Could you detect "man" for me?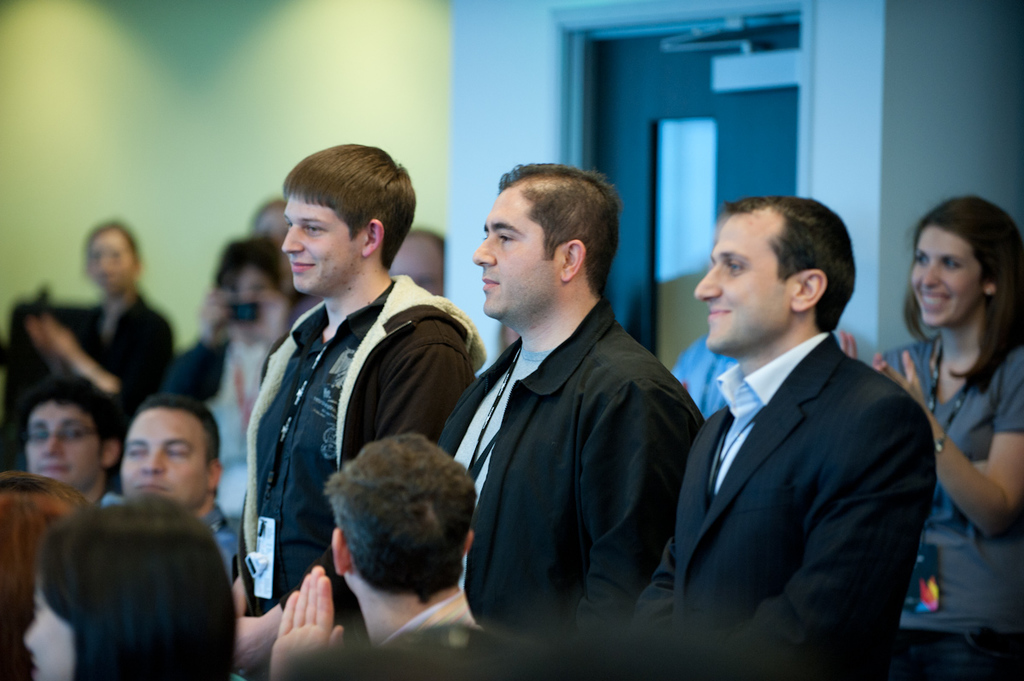
Detection result: box(625, 197, 938, 680).
